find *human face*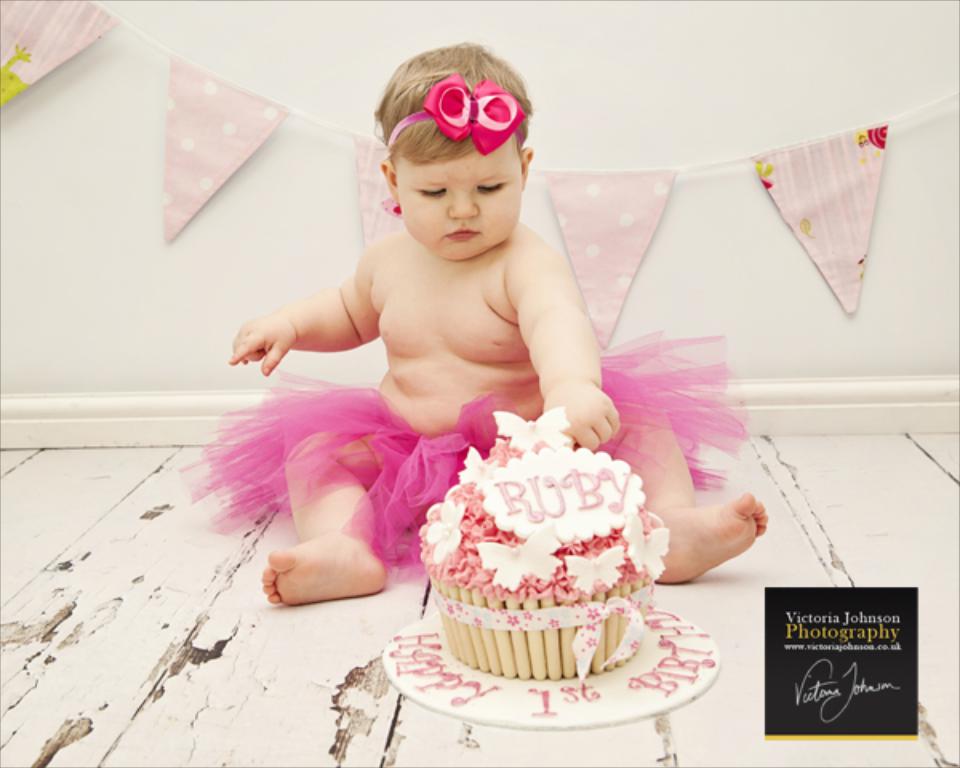
locate(397, 146, 522, 258)
